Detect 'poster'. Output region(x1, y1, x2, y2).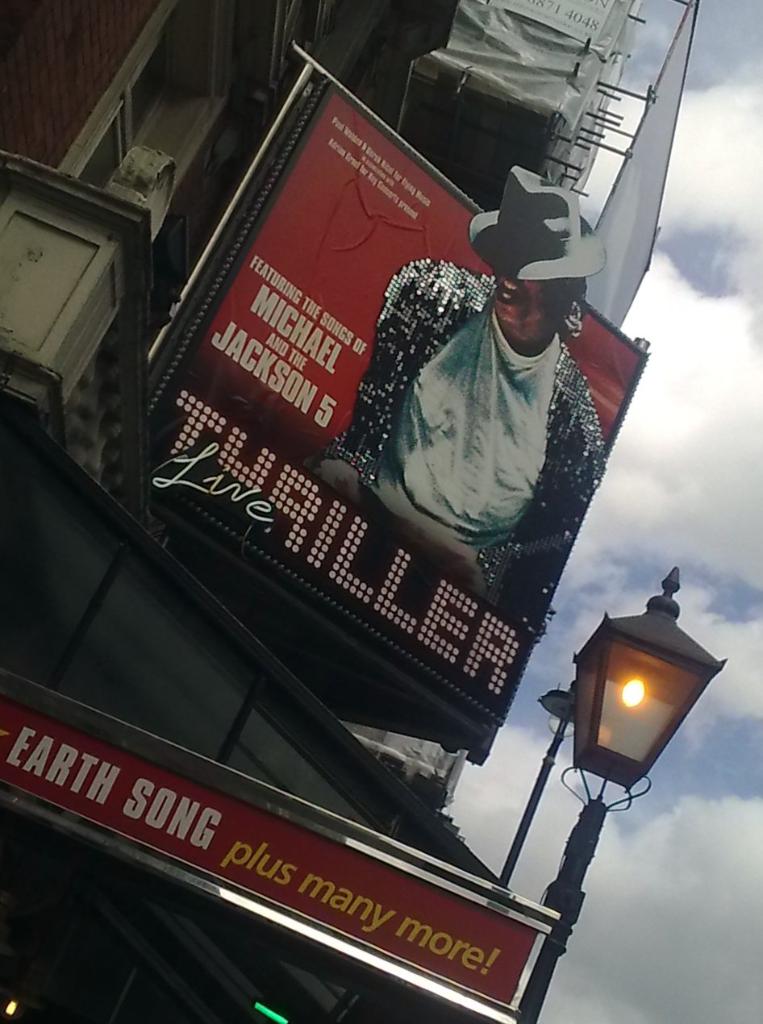
region(486, 0, 613, 48).
